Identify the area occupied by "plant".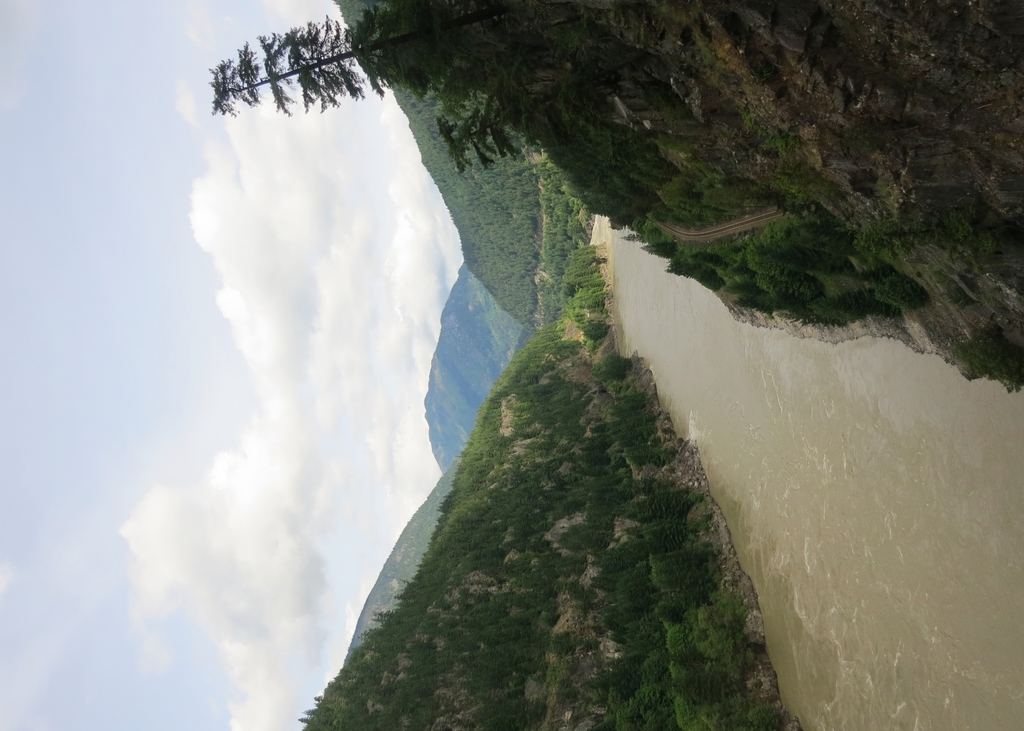
Area: {"left": 850, "top": 216, "right": 926, "bottom": 263}.
